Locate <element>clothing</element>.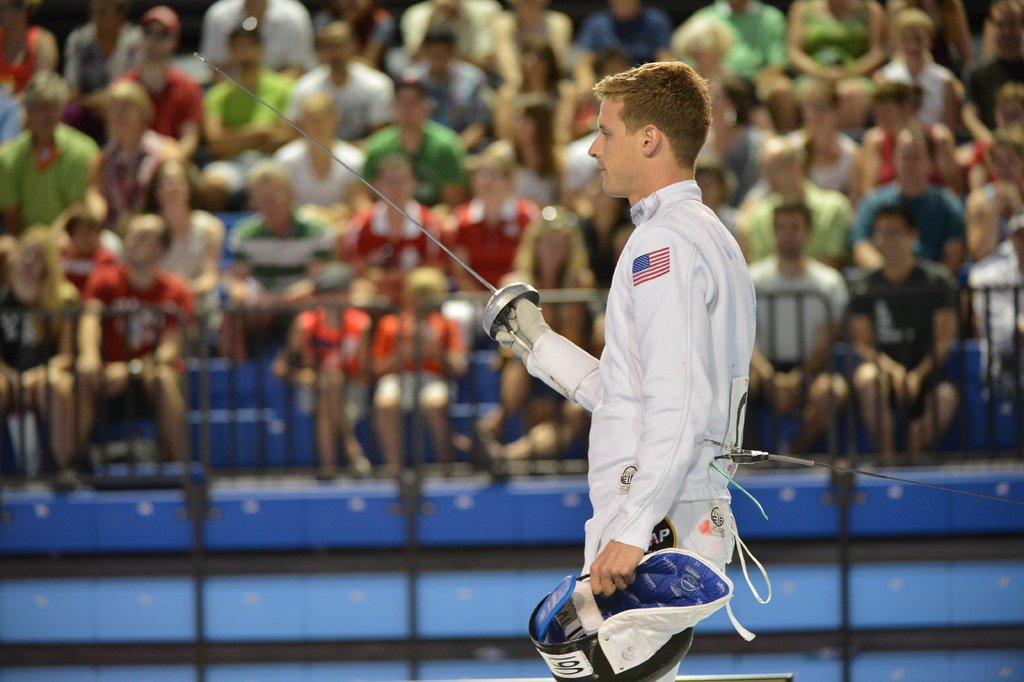
Bounding box: left=0, top=290, right=77, bottom=463.
